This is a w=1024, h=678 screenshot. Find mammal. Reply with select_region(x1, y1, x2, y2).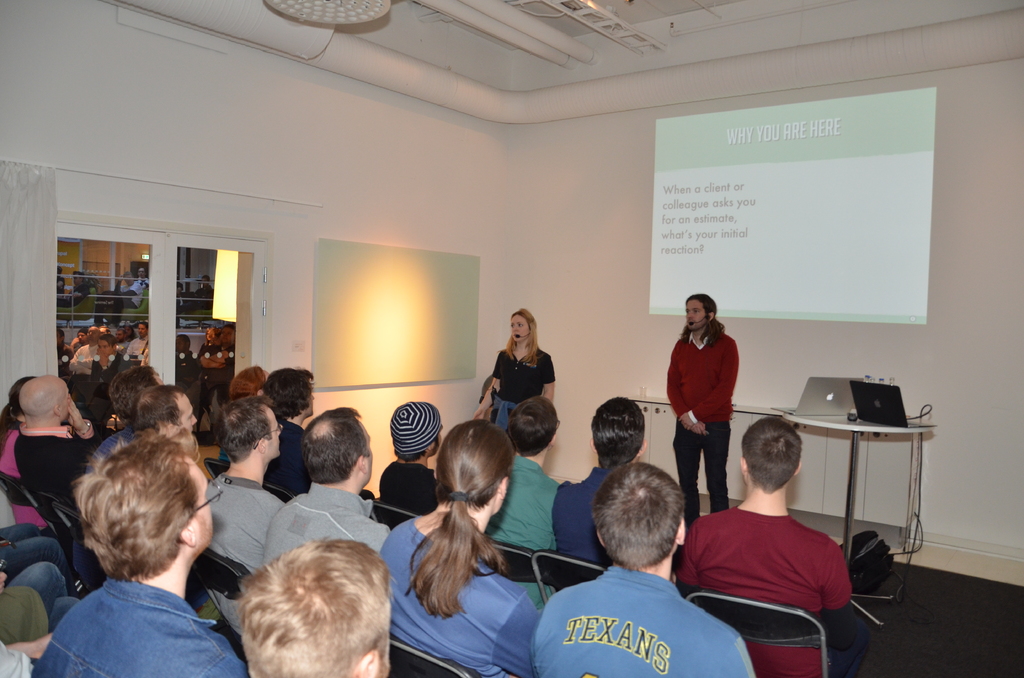
select_region(0, 375, 21, 476).
